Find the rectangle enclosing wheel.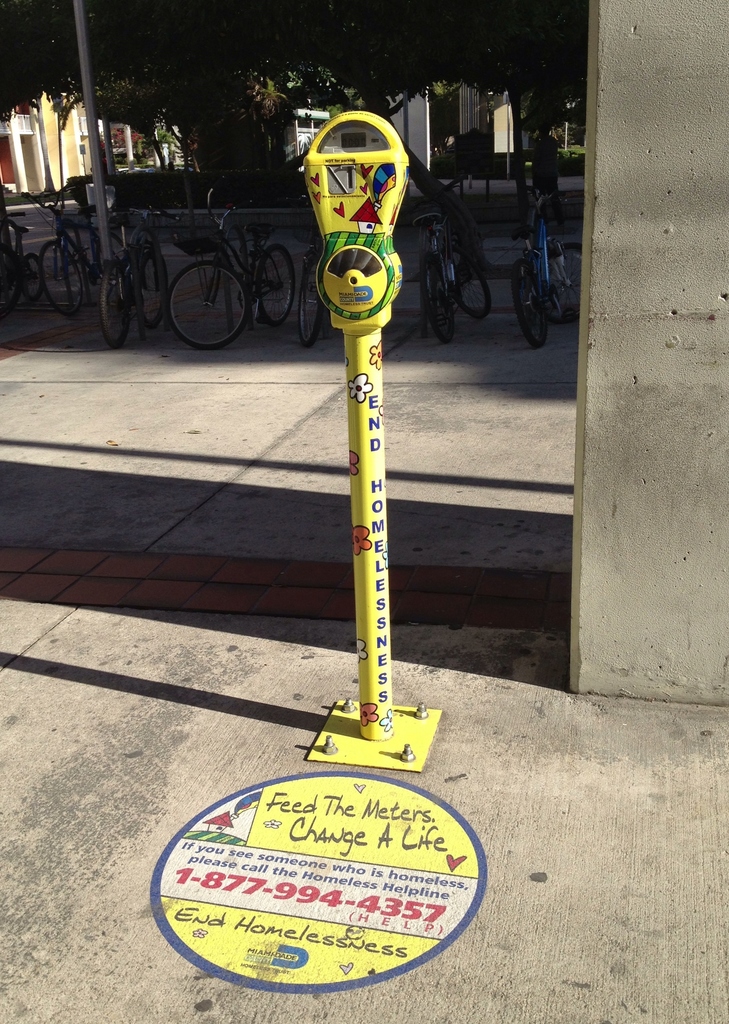
(18, 252, 45, 309).
